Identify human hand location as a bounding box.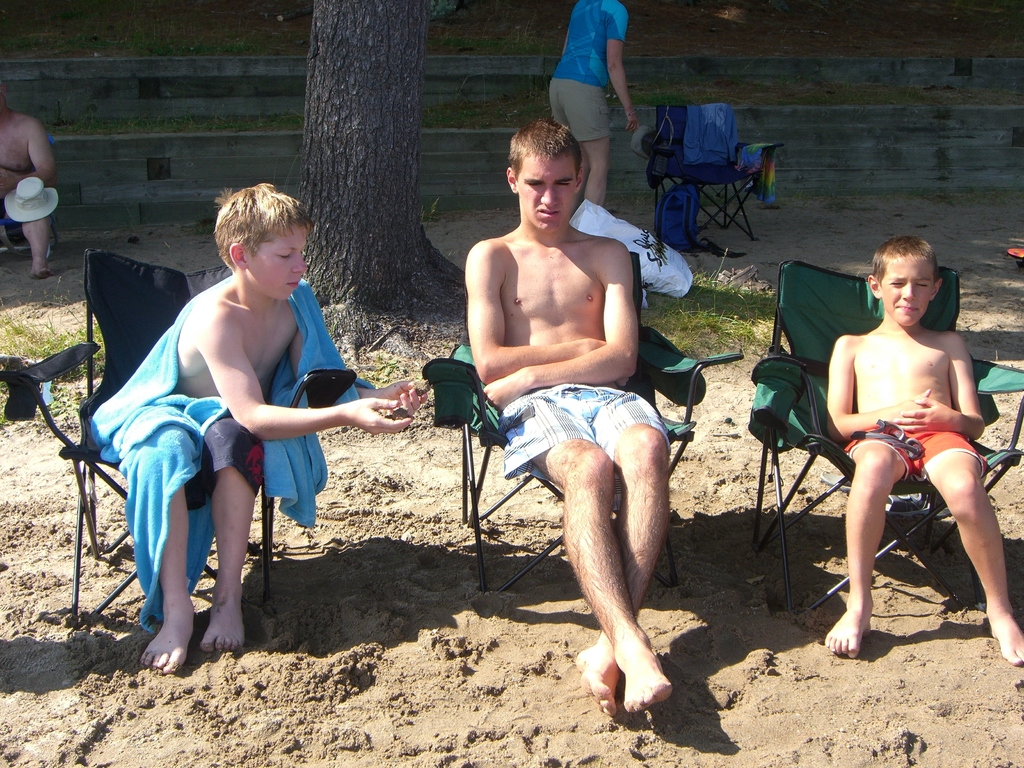
detection(342, 391, 419, 438).
